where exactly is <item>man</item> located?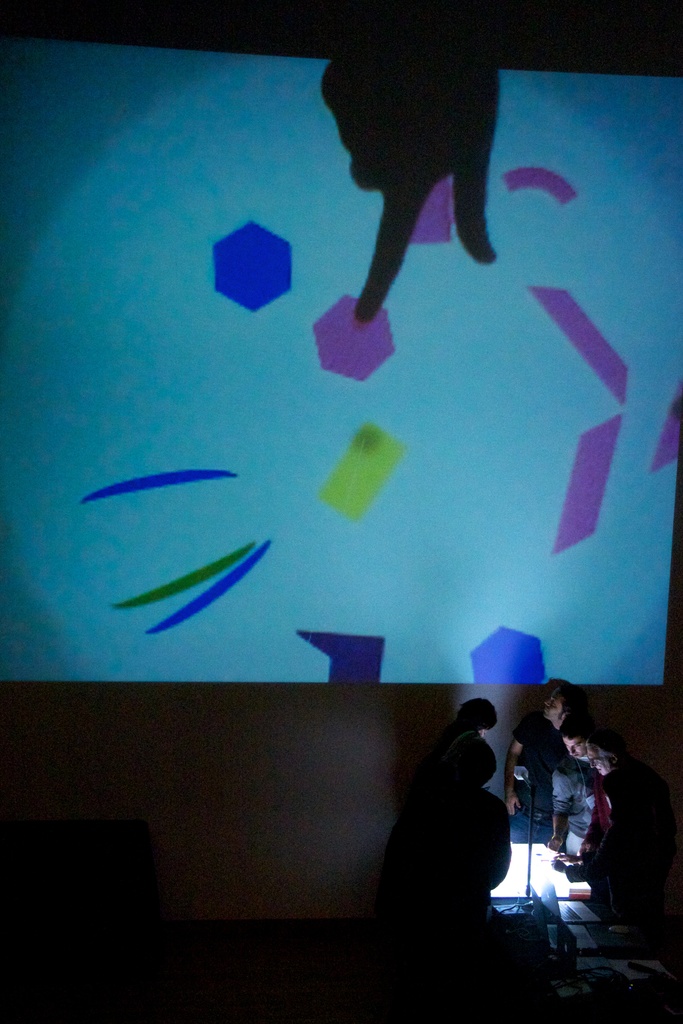
Its bounding box is {"left": 500, "top": 675, "right": 584, "bottom": 836}.
